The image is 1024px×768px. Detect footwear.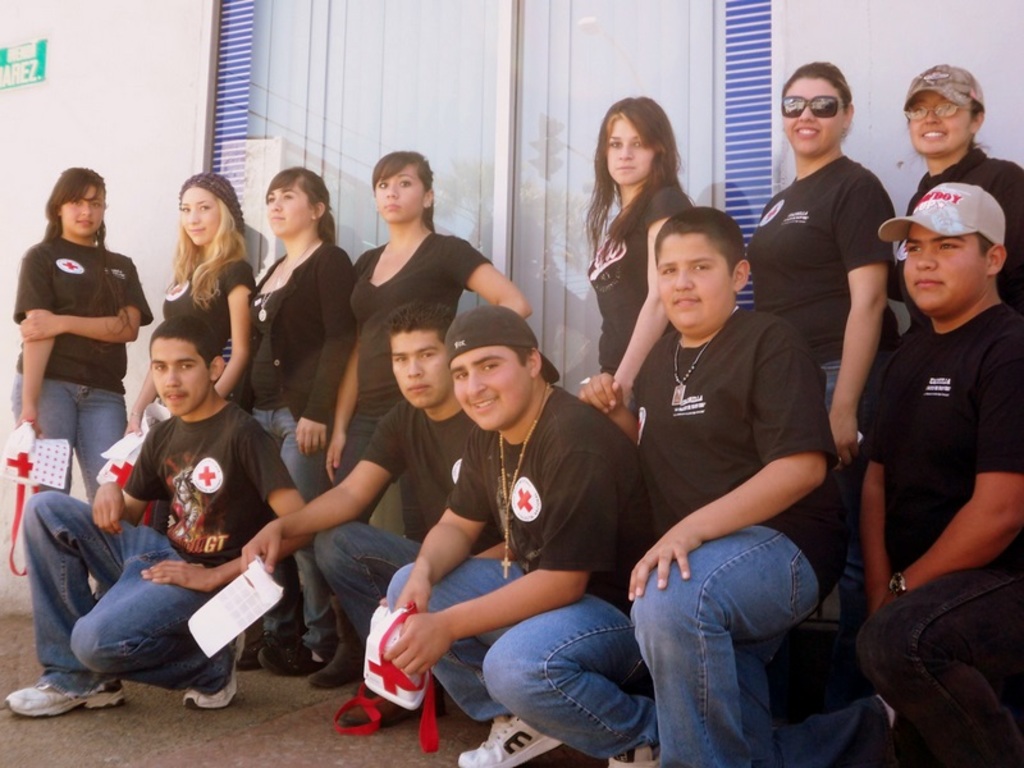
Detection: pyautogui.locateOnScreen(184, 636, 233, 710).
